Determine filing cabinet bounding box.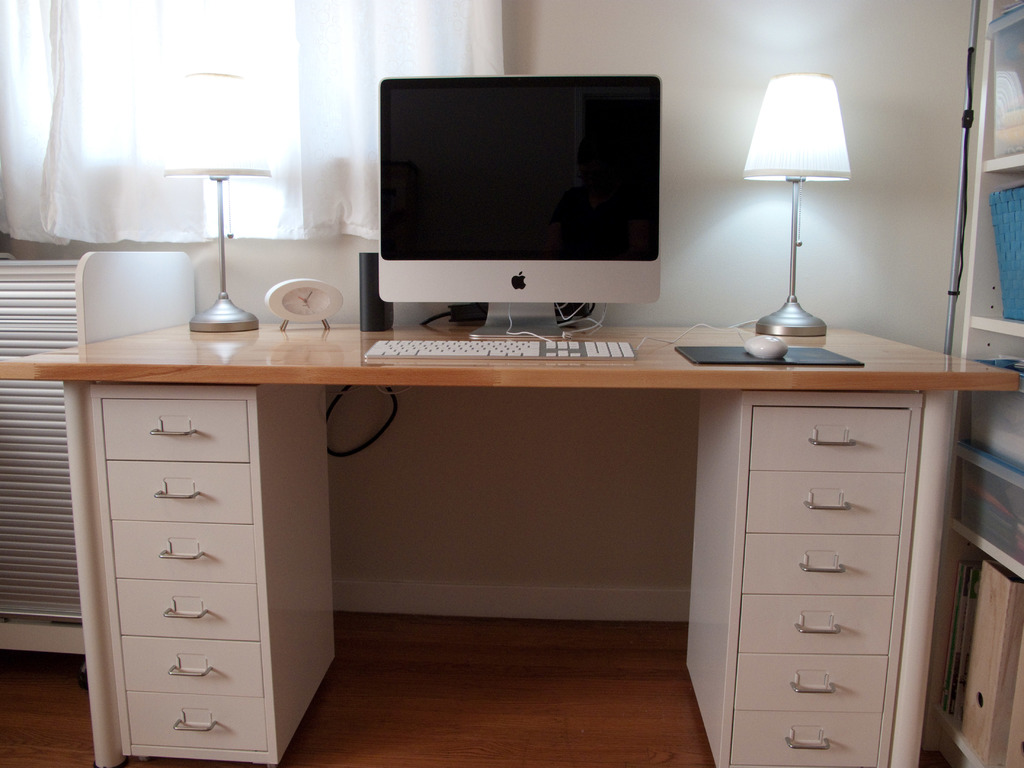
Determined: 71 376 344 765.
